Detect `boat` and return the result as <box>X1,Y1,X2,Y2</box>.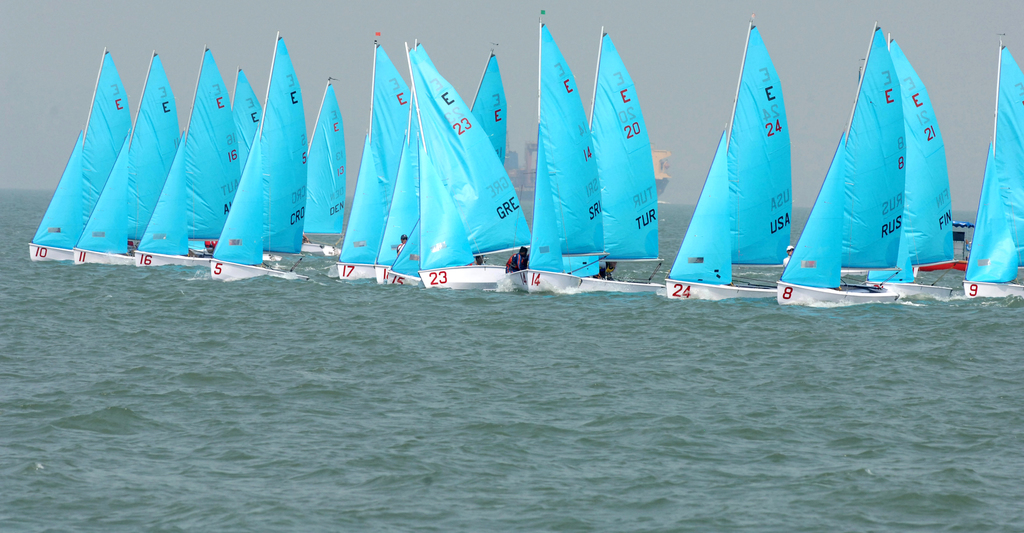
<box>662,4,782,304</box>.
